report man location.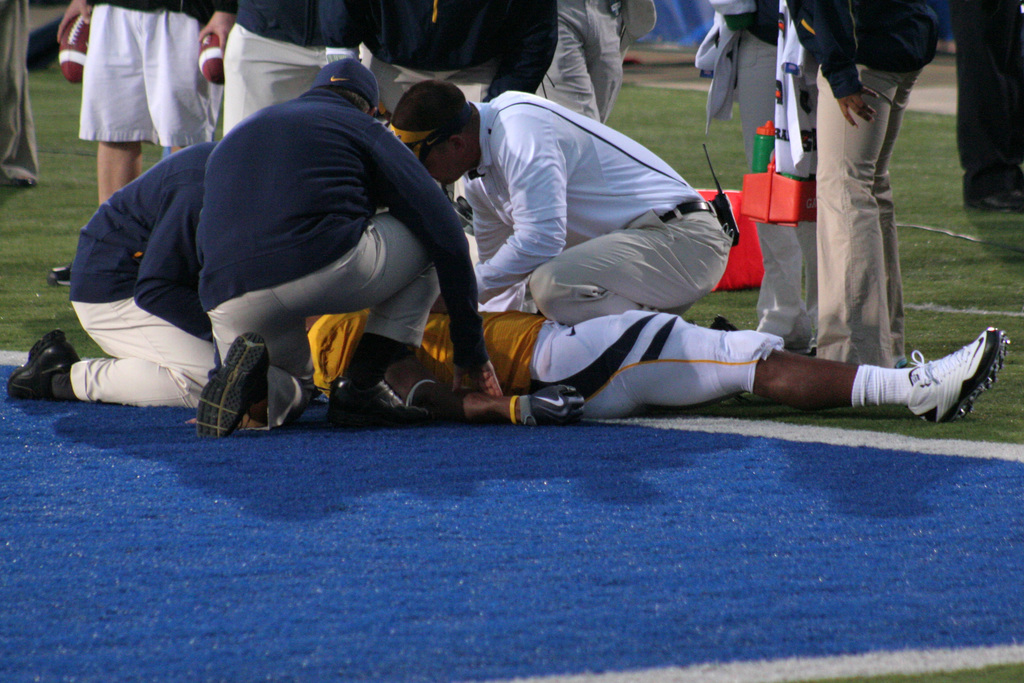
Report: Rect(50, 0, 237, 288).
